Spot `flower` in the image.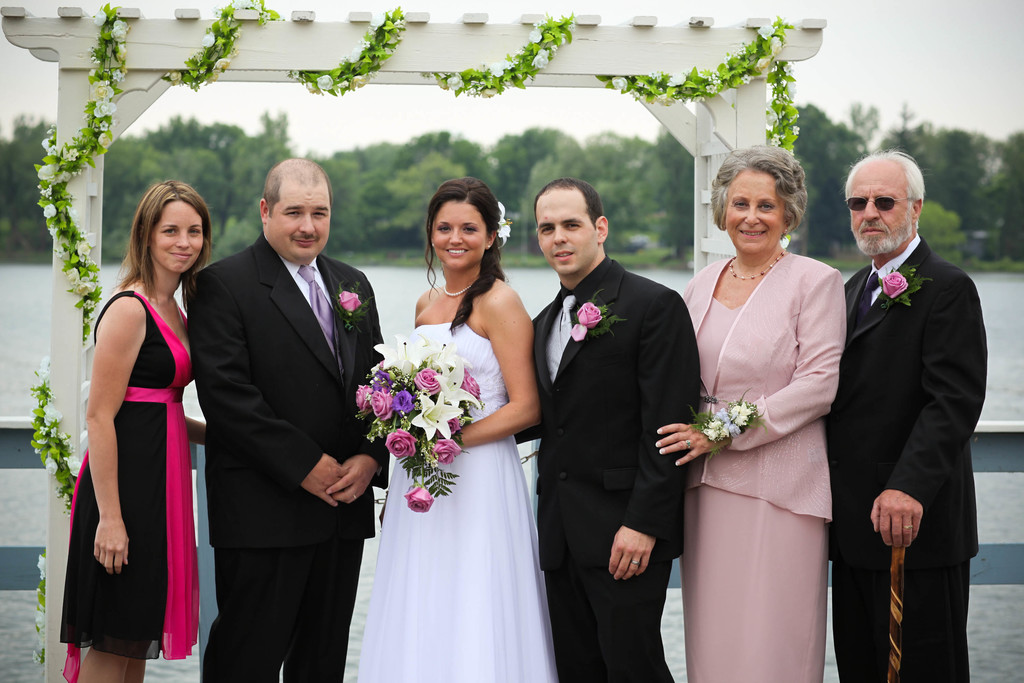
`flower` found at Rect(207, 70, 219, 85).
